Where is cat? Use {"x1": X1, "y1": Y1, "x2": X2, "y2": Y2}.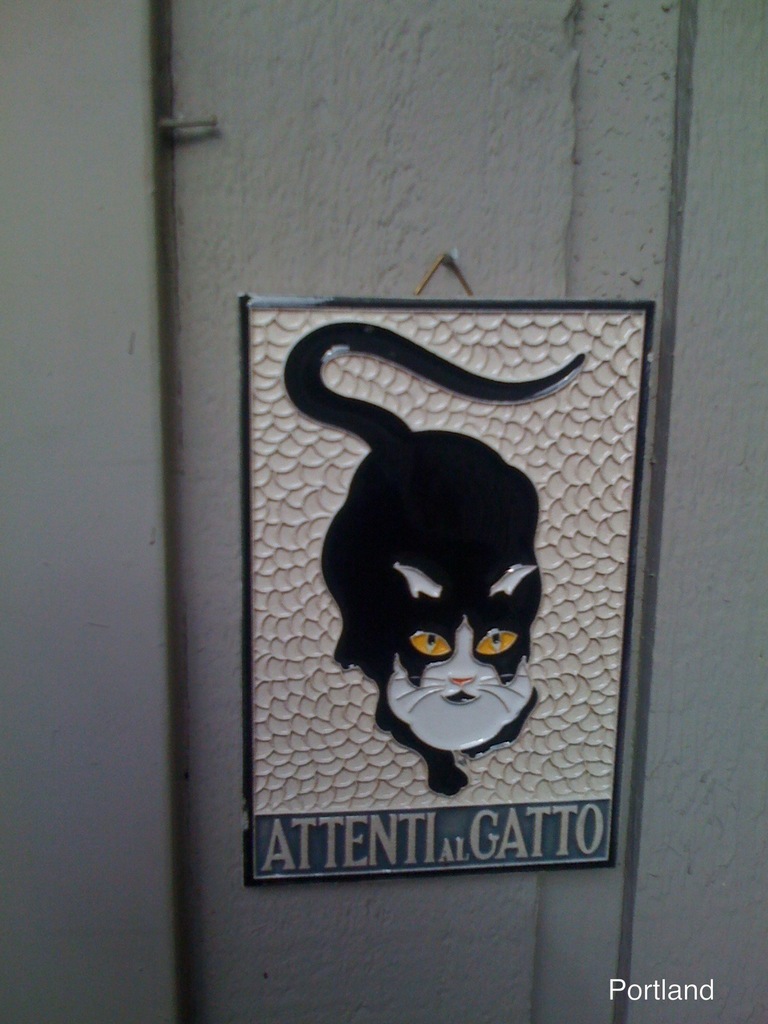
{"x1": 276, "y1": 314, "x2": 589, "y2": 800}.
